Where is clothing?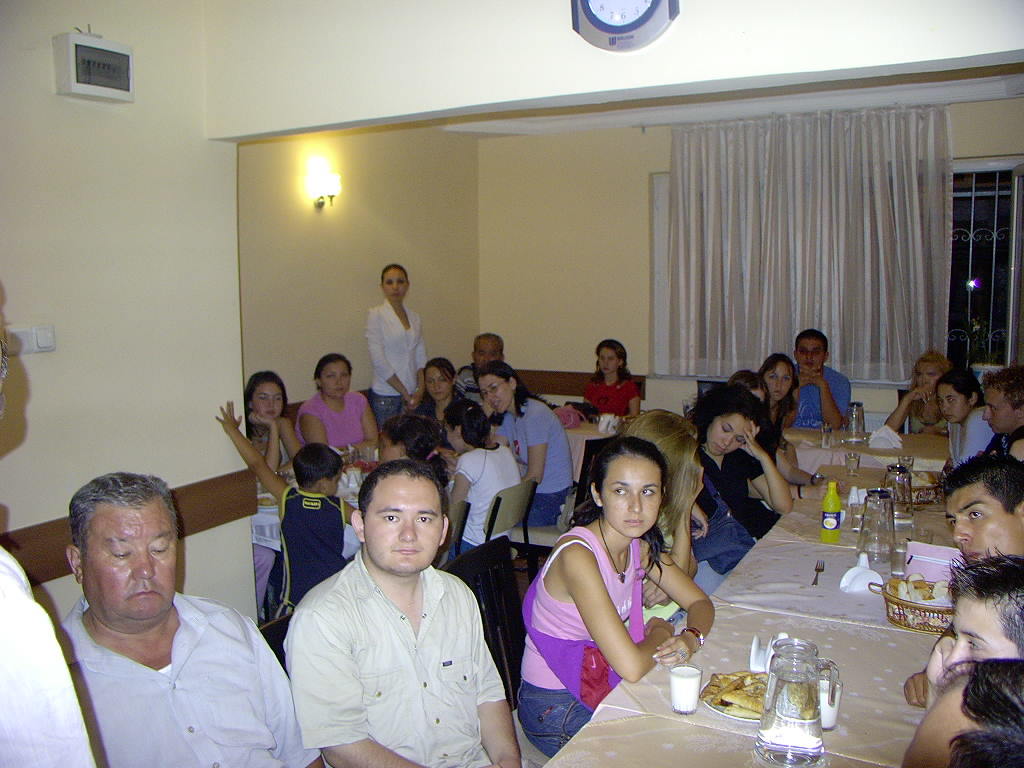
BBox(902, 391, 952, 430).
